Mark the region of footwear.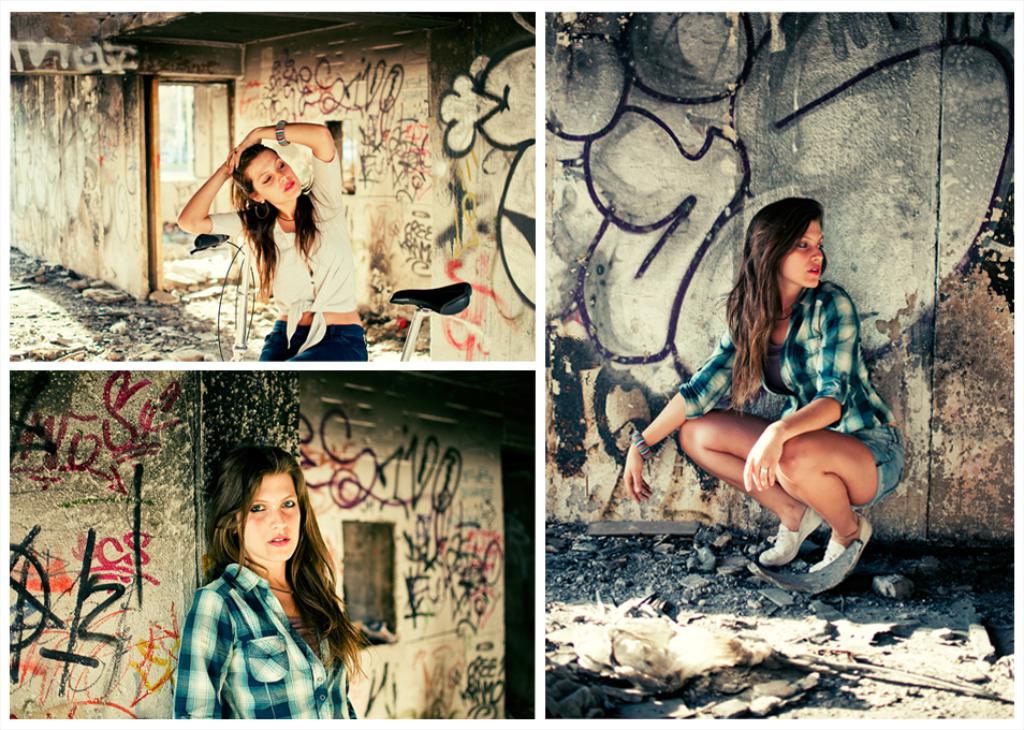
Region: box=[810, 513, 876, 568].
